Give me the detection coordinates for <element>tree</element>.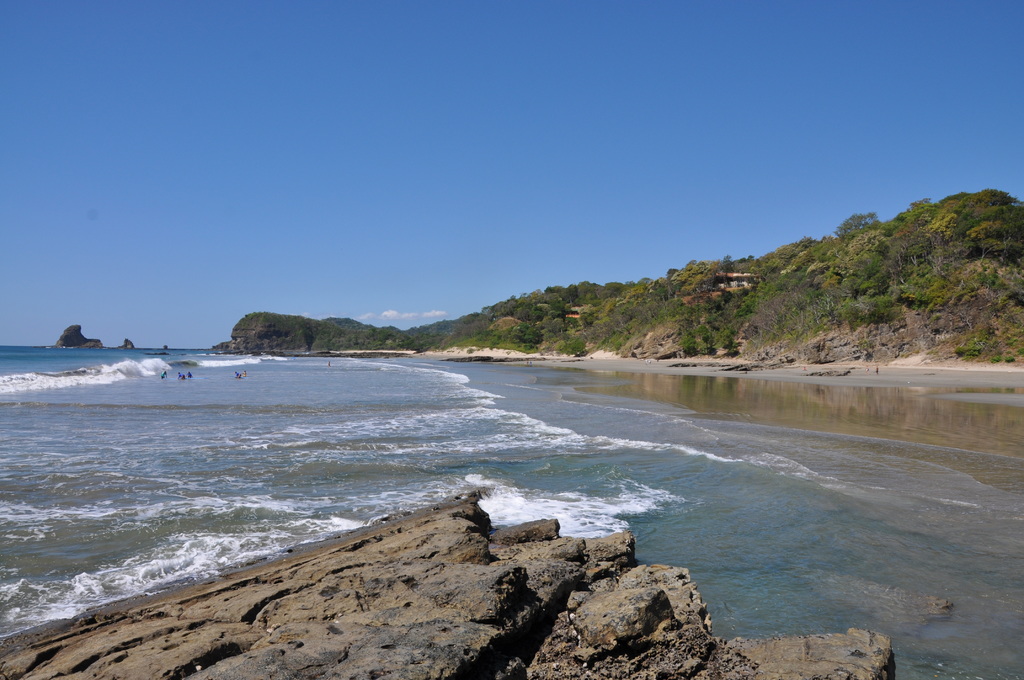
Rect(701, 321, 725, 350).
